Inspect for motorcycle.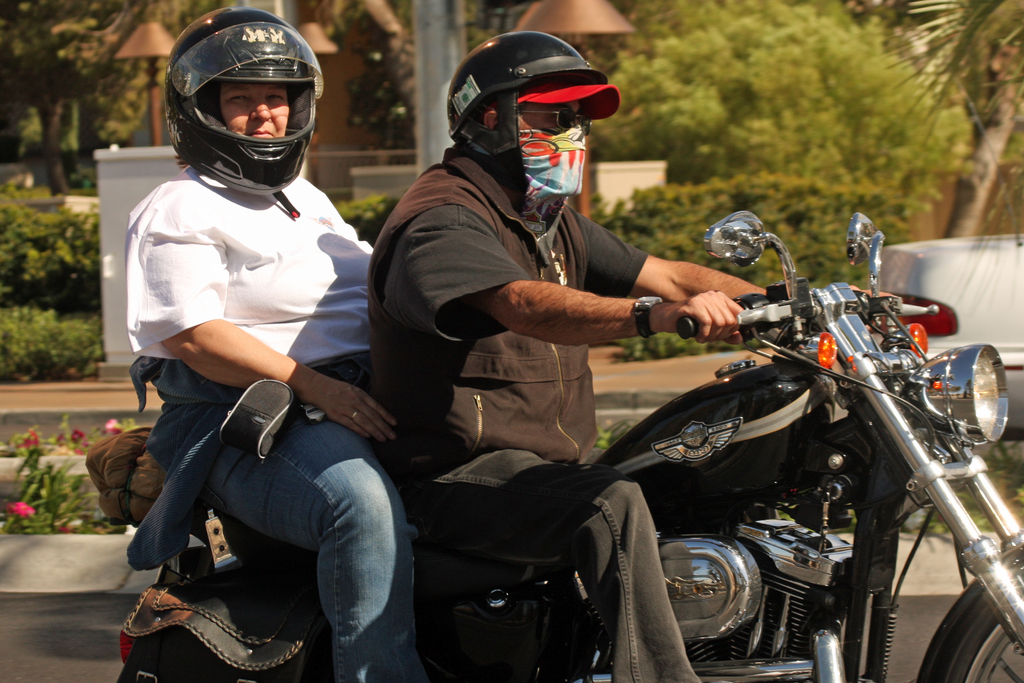
Inspection: <box>113,212,1023,682</box>.
